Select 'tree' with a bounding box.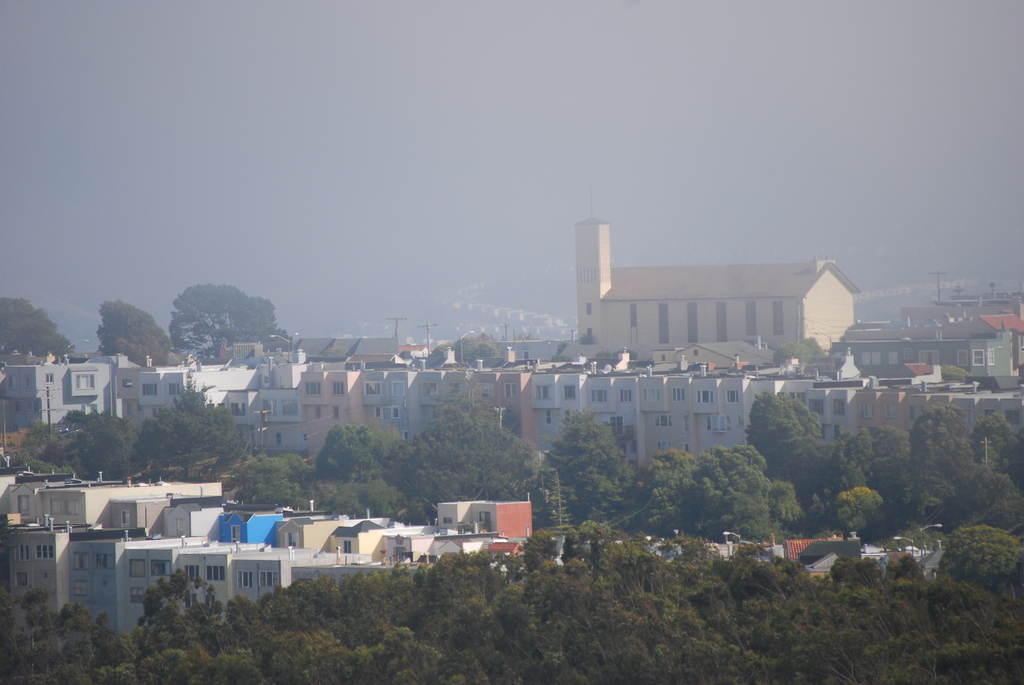
box=[444, 332, 503, 366].
